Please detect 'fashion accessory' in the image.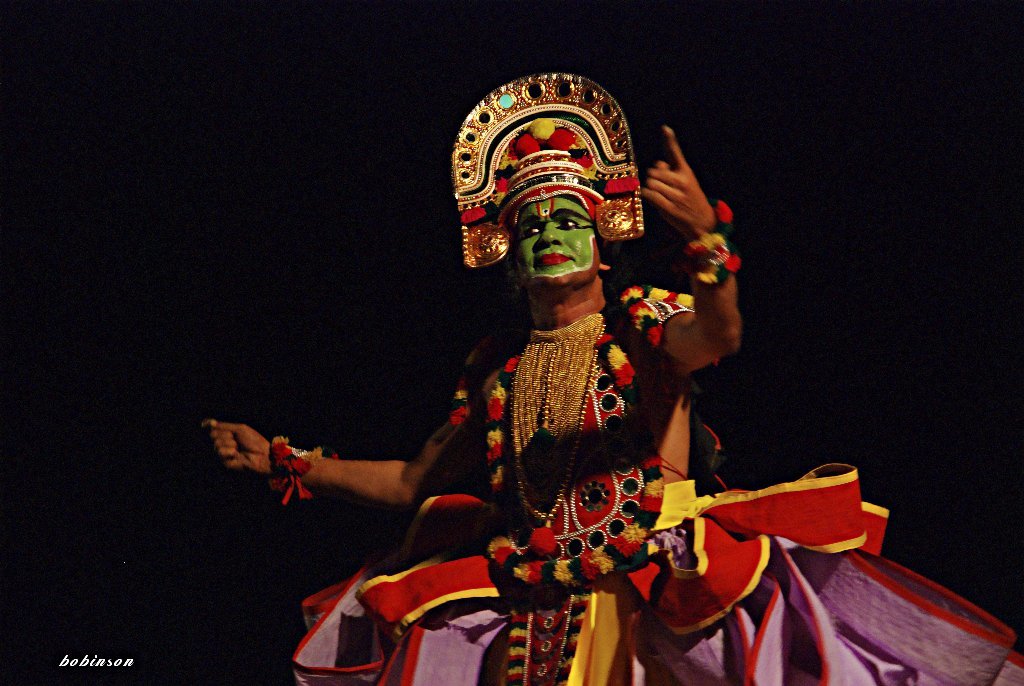
447:69:647:267.
